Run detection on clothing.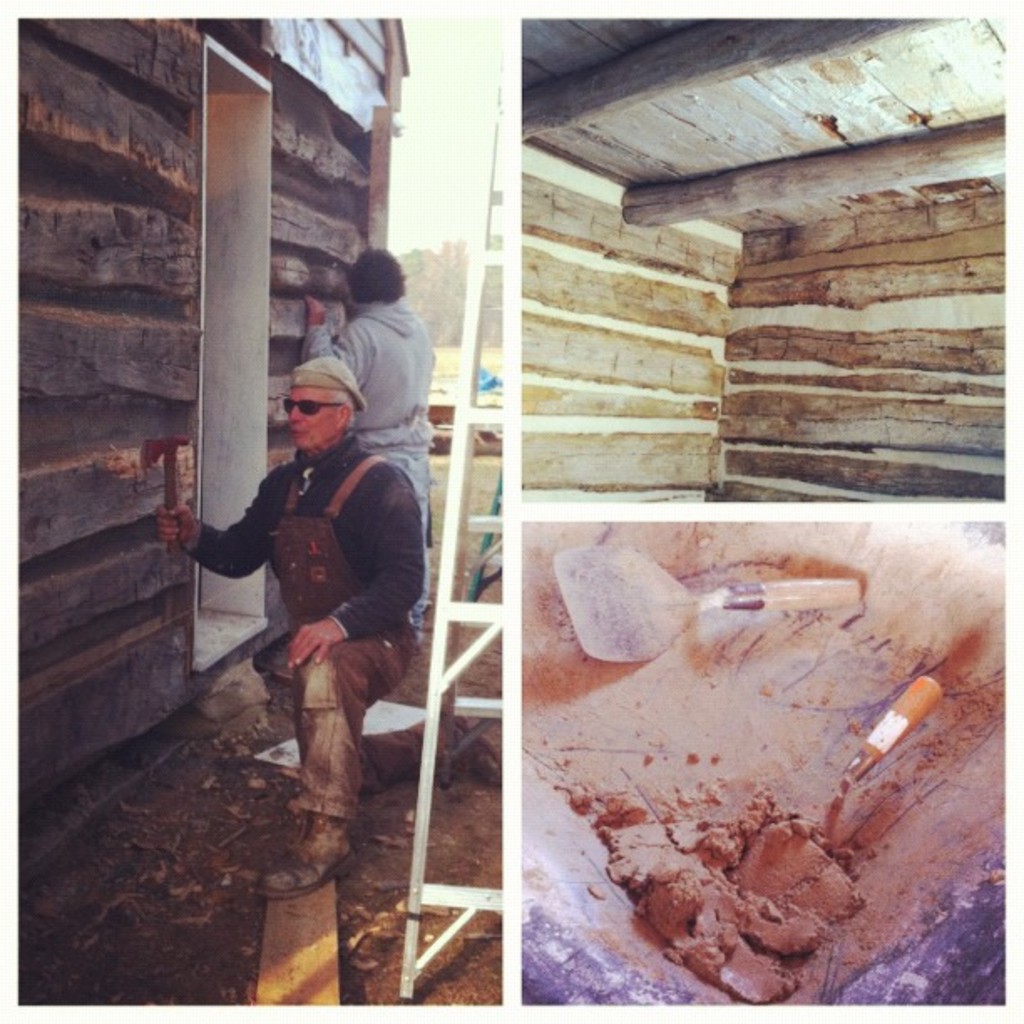
Result: box(209, 380, 425, 798).
